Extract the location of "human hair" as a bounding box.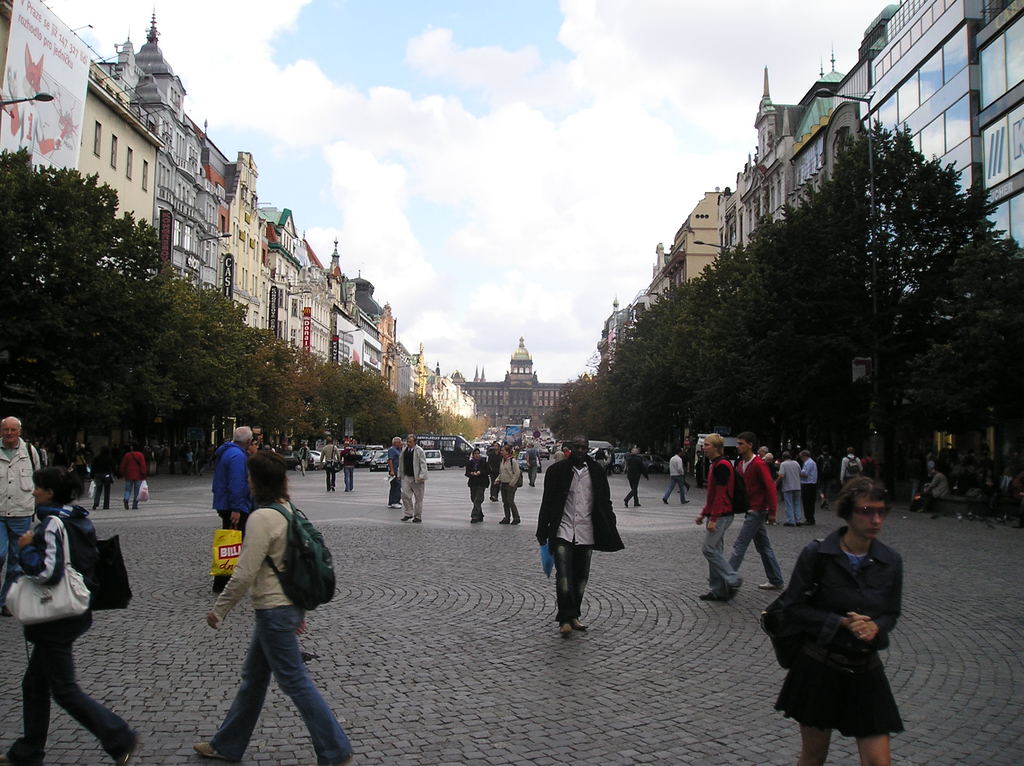
(705, 433, 724, 454).
